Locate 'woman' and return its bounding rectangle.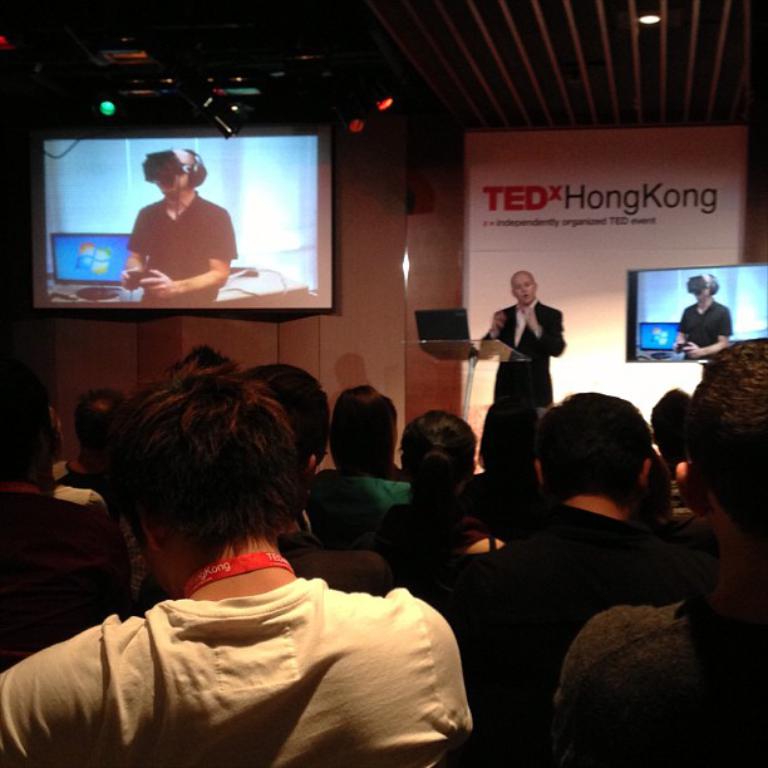
304 387 407 552.
